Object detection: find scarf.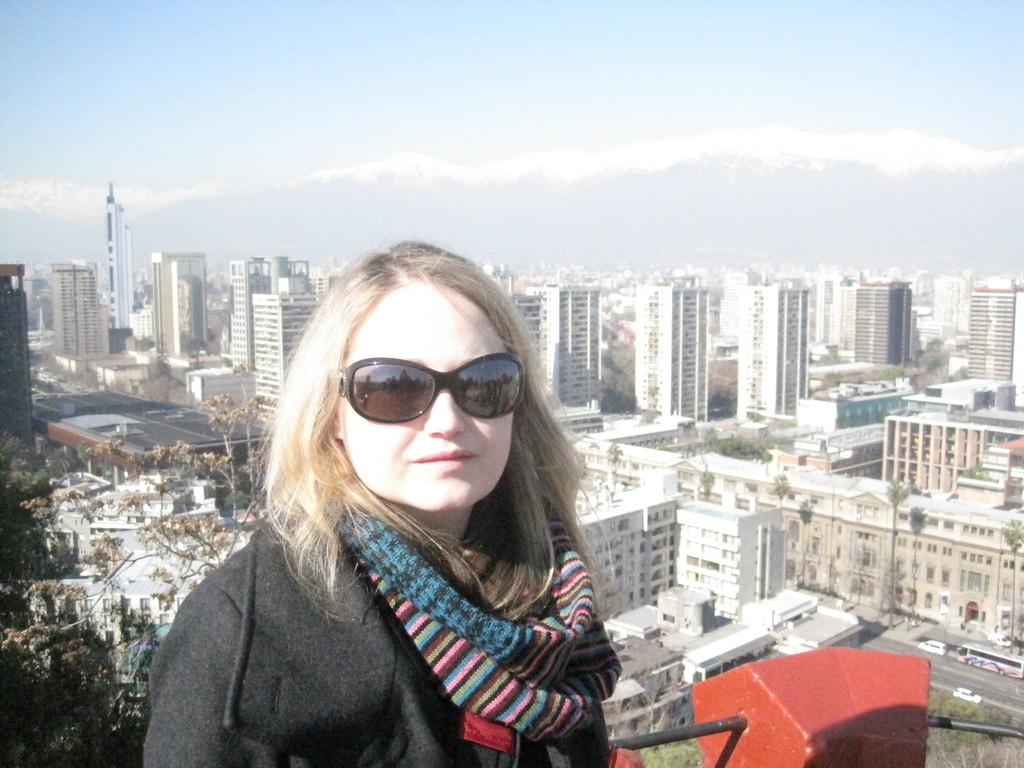
rect(339, 498, 627, 752).
